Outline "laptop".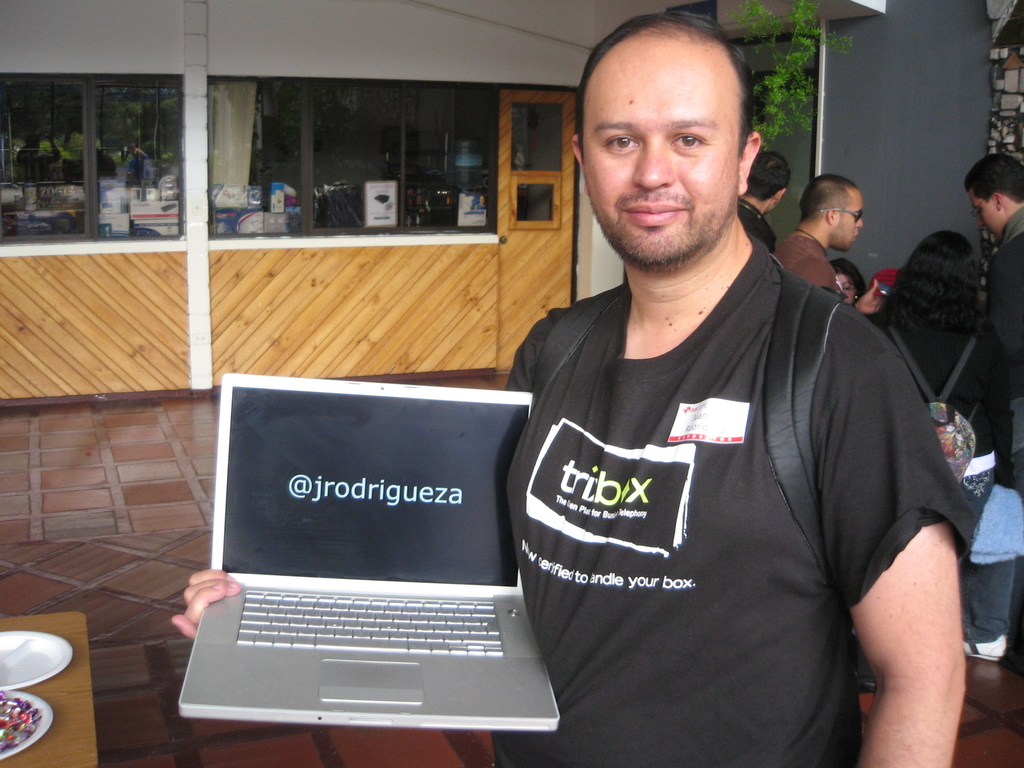
Outline: 182:385:545:751.
